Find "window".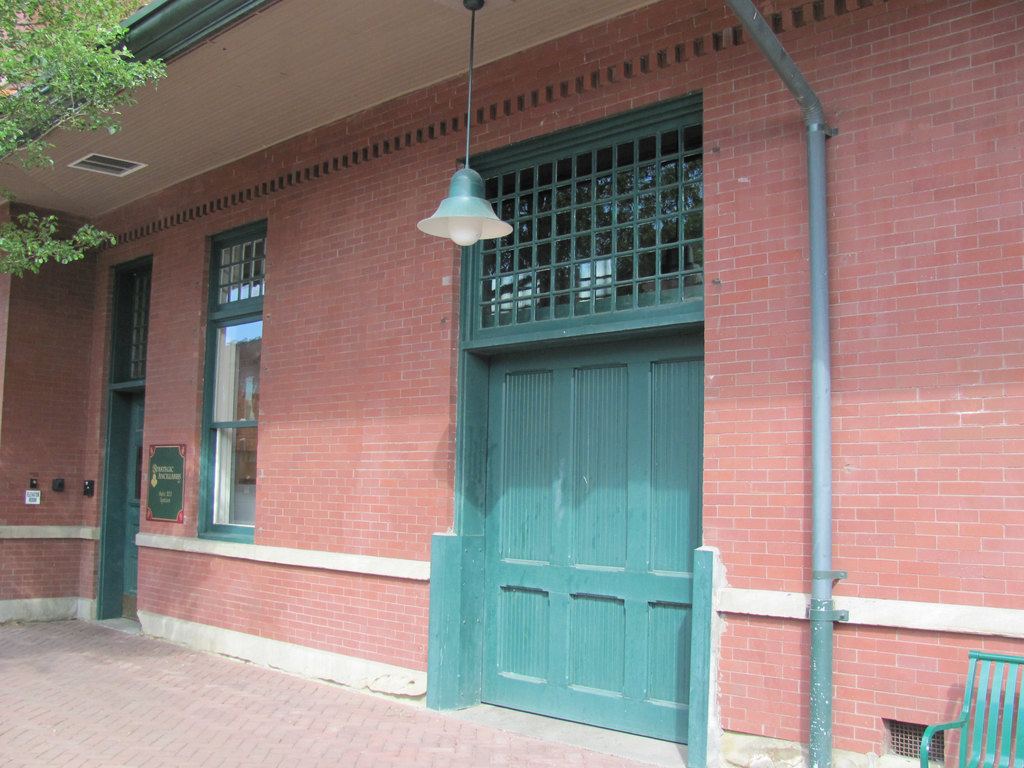
198, 225, 260, 536.
